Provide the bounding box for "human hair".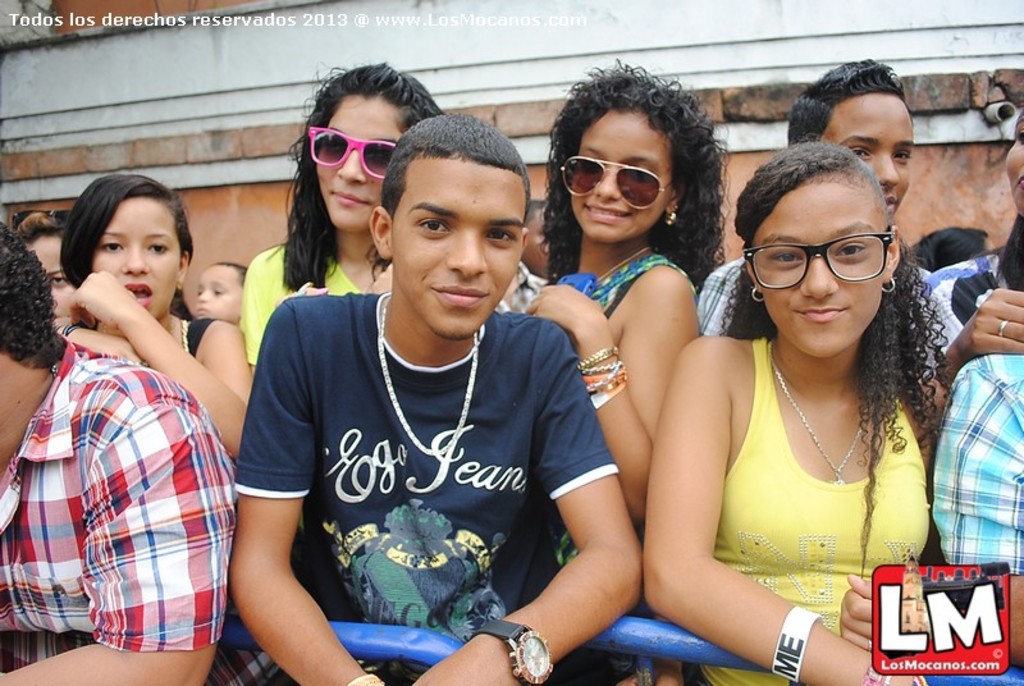
bbox(0, 219, 73, 376).
